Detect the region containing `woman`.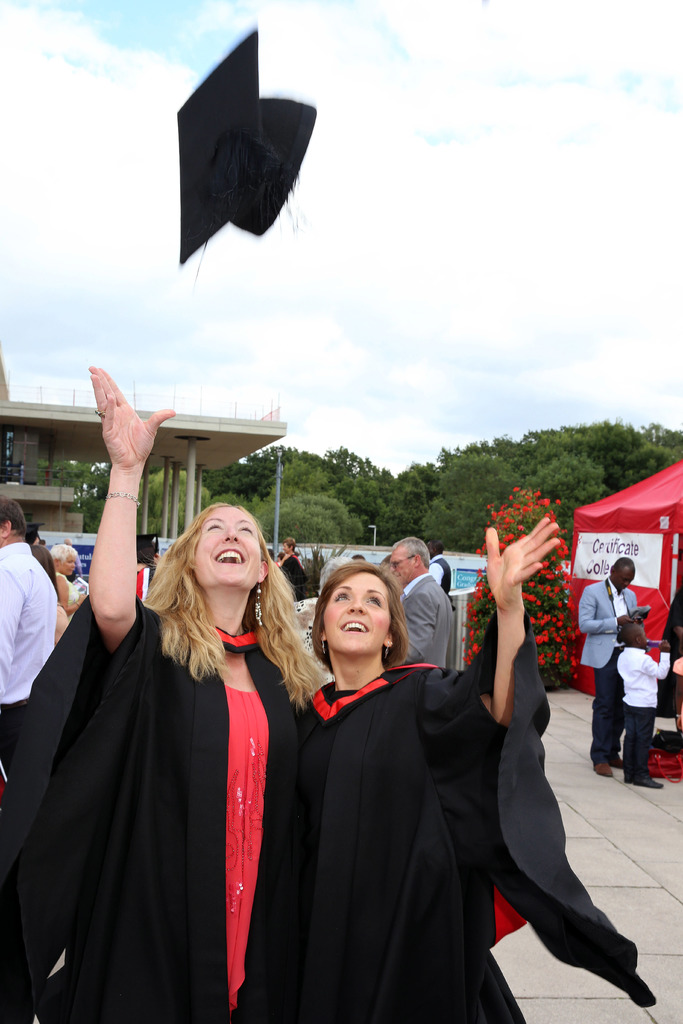
(x1=50, y1=541, x2=90, y2=622).
